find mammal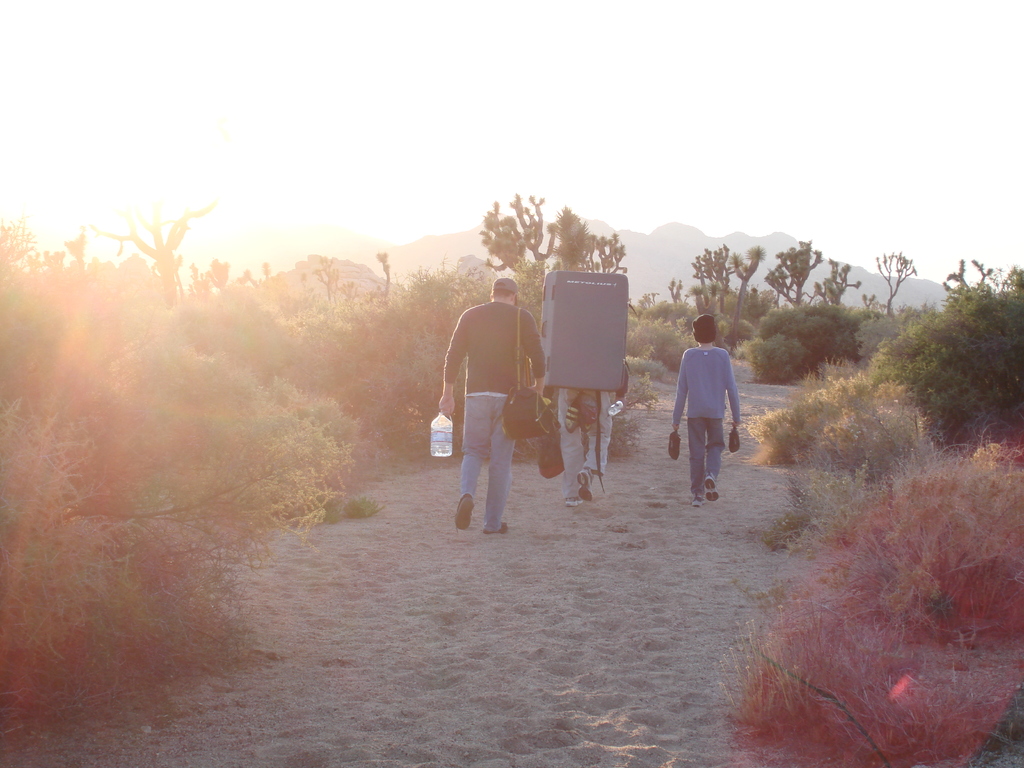
(435, 273, 543, 536)
